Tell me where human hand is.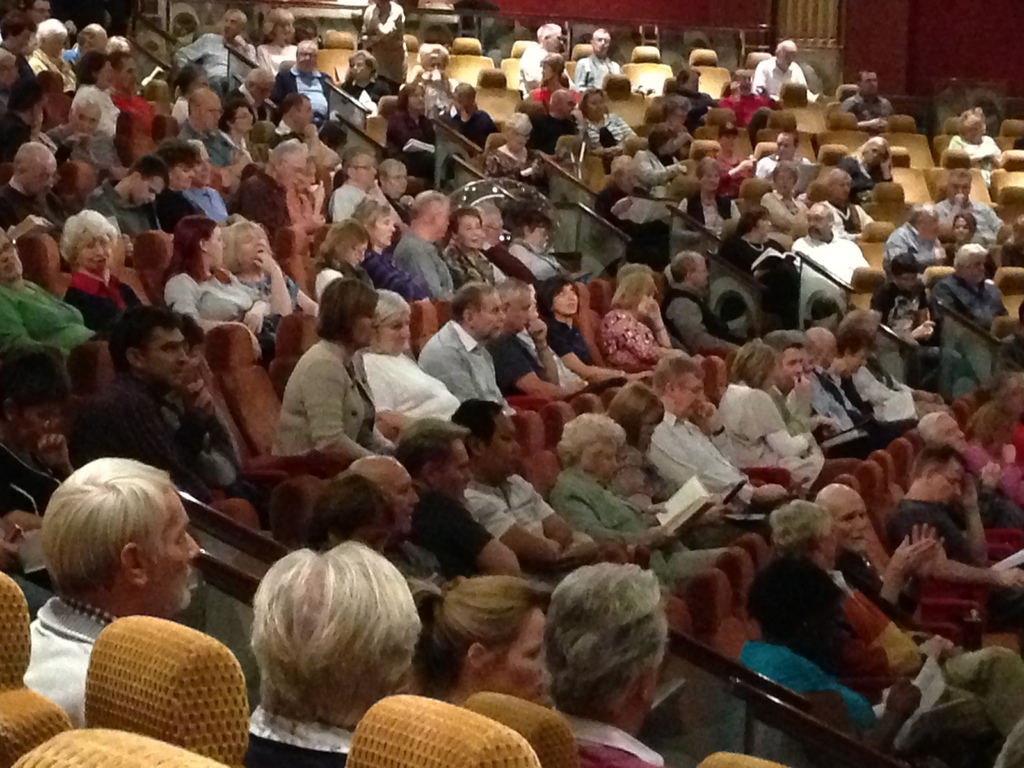
human hand is at (x1=887, y1=676, x2=924, y2=726).
